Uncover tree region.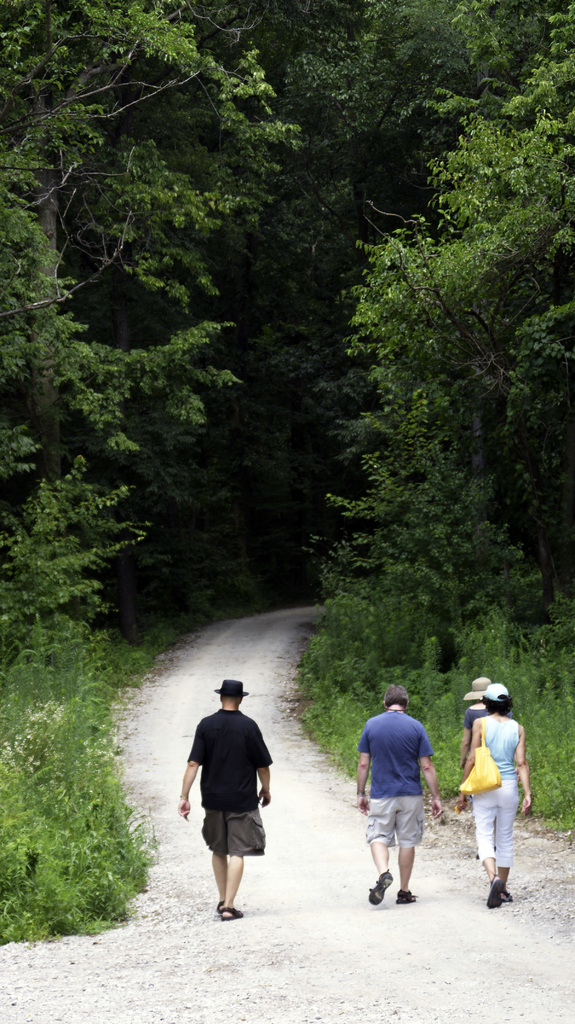
Uncovered: left=4, top=0, right=304, bottom=648.
